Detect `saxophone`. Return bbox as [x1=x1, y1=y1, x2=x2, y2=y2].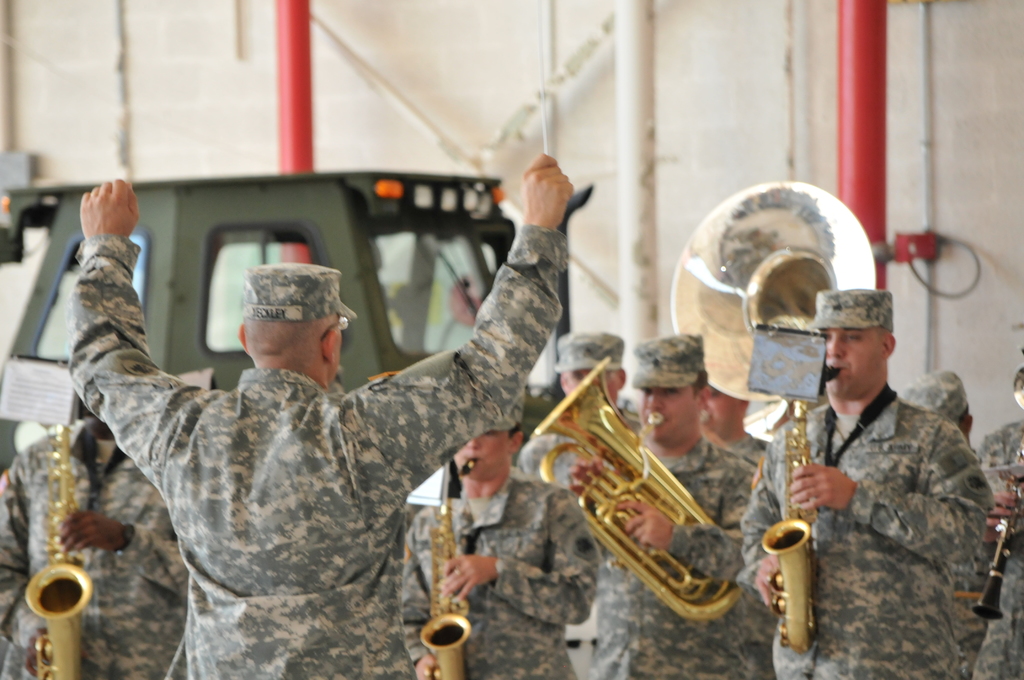
[x1=20, y1=419, x2=94, y2=679].
